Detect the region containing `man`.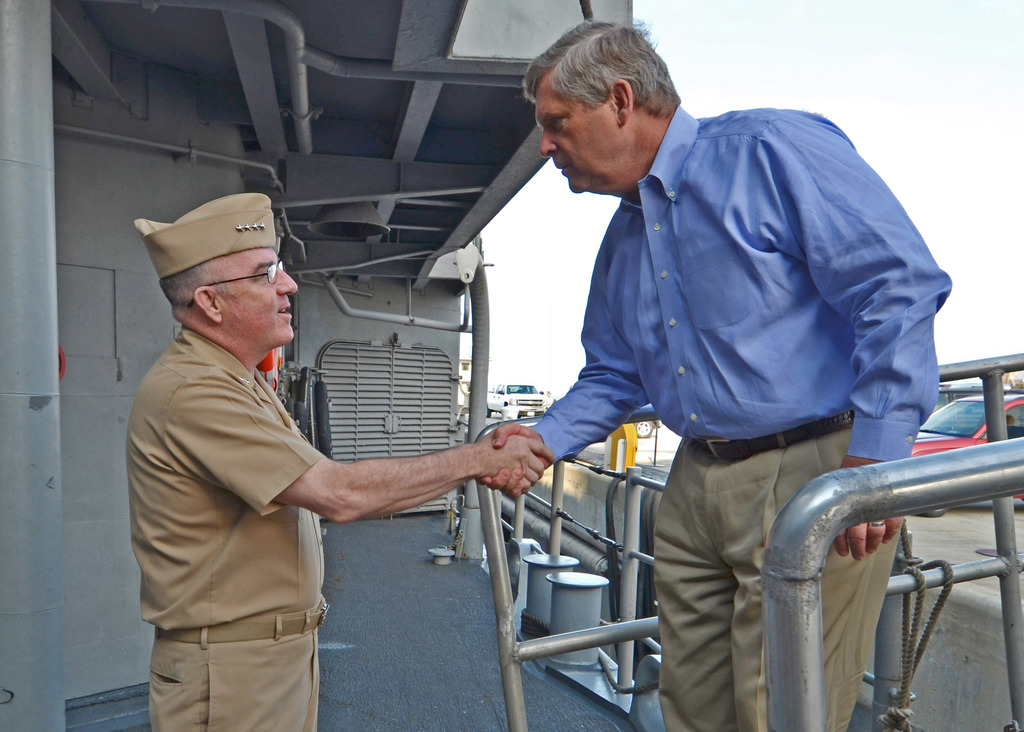
(left=132, top=190, right=557, bottom=731).
